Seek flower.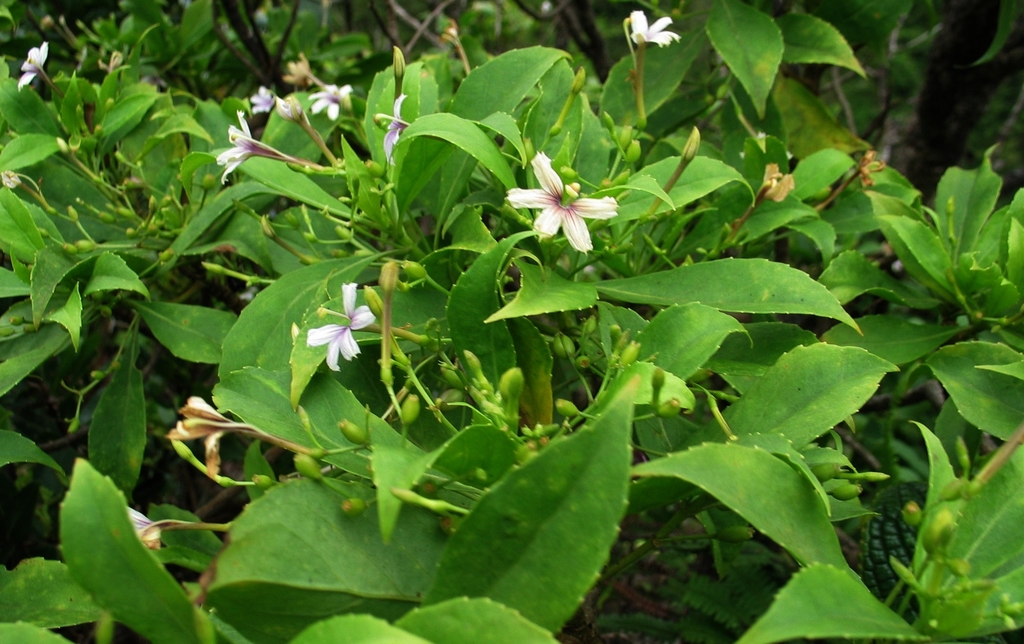
[278, 51, 315, 85].
